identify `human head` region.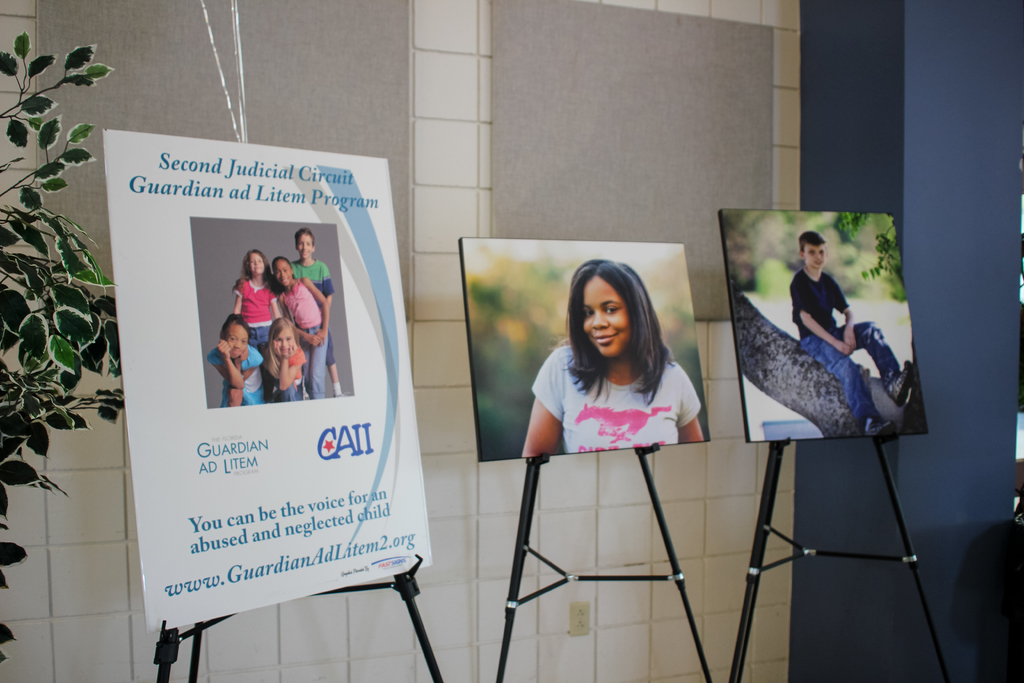
Region: locate(580, 274, 657, 361).
